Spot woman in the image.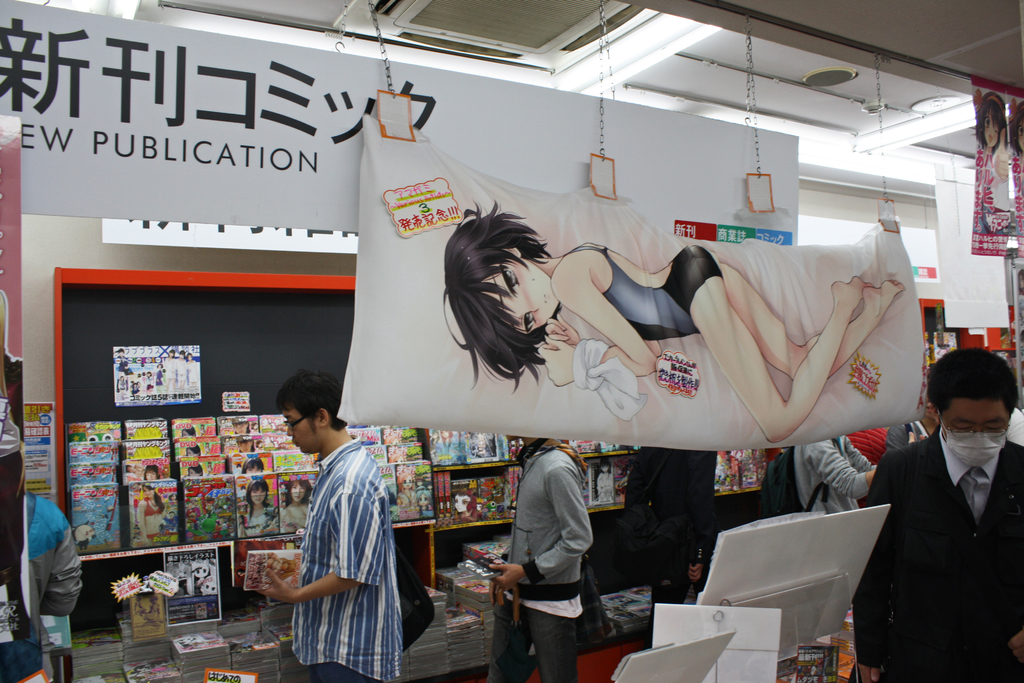
woman found at (595, 458, 612, 501).
